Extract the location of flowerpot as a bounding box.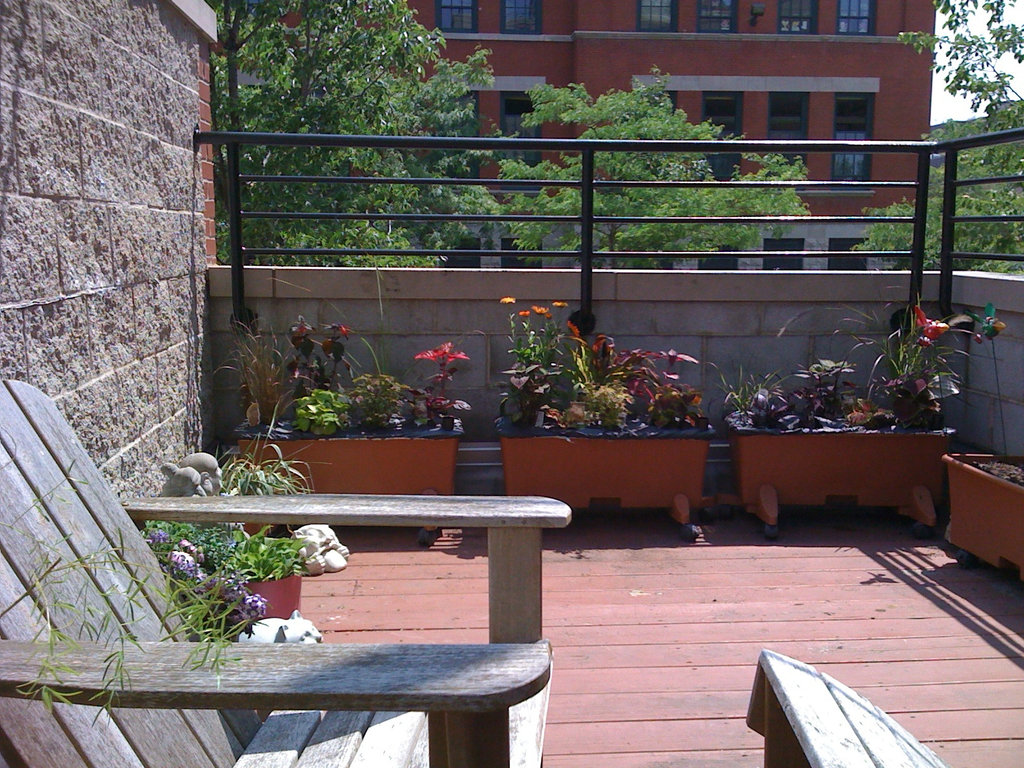
l=719, t=410, r=961, b=545.
